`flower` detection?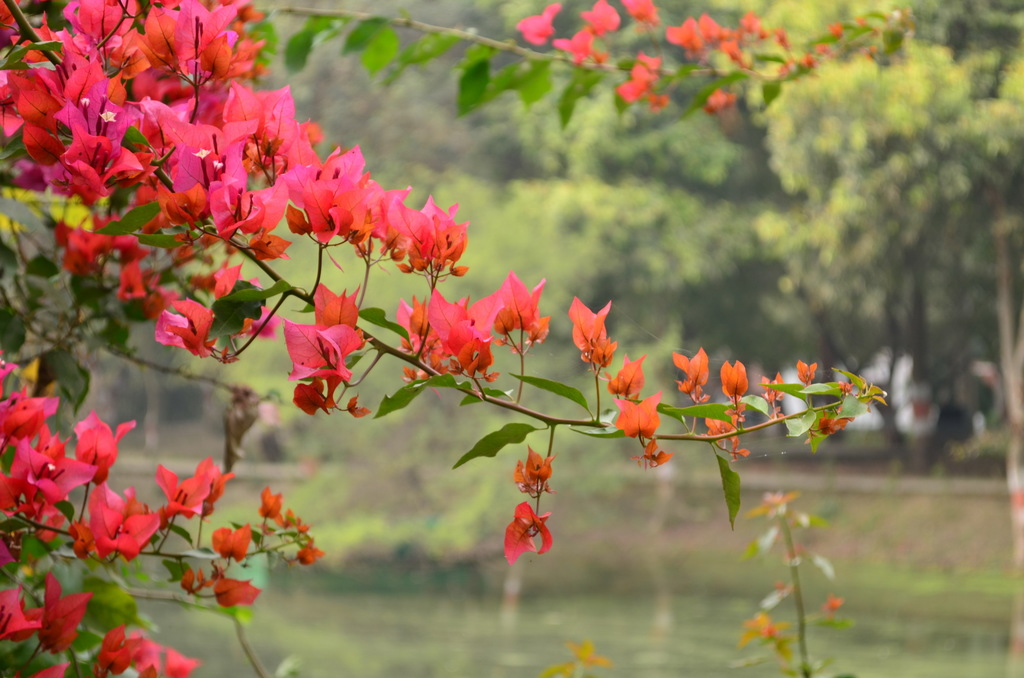
region(502, 497, 567, 567)
